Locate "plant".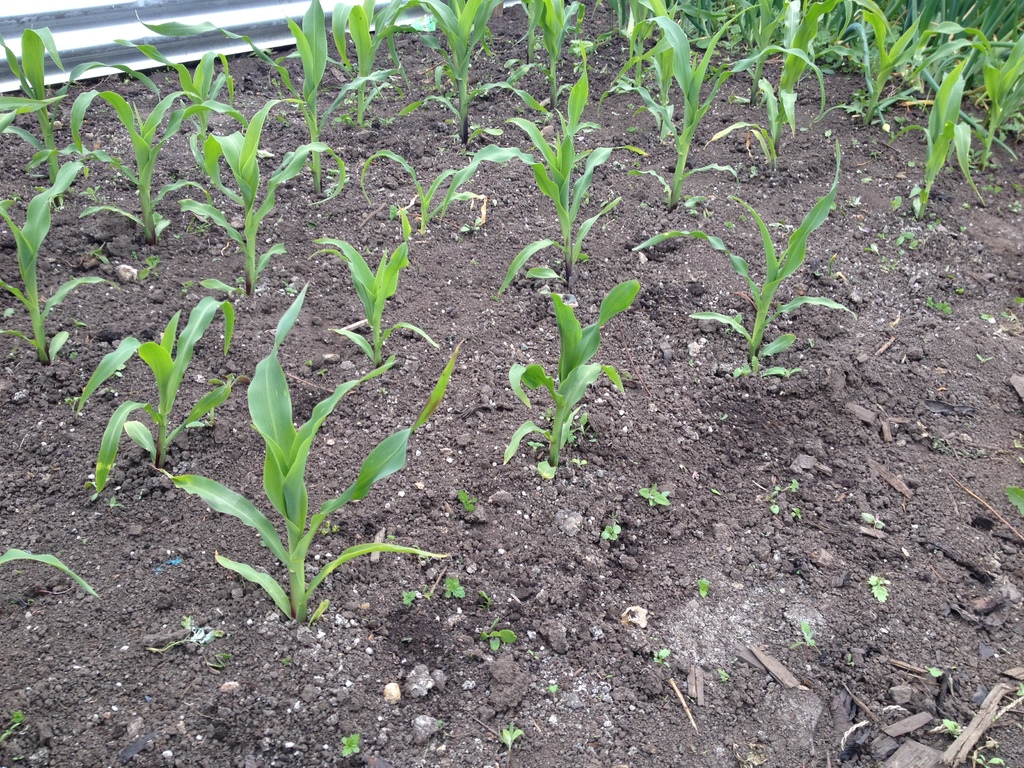
Bounding box: <bbox>0, 547, 100, 596</bbox>.
